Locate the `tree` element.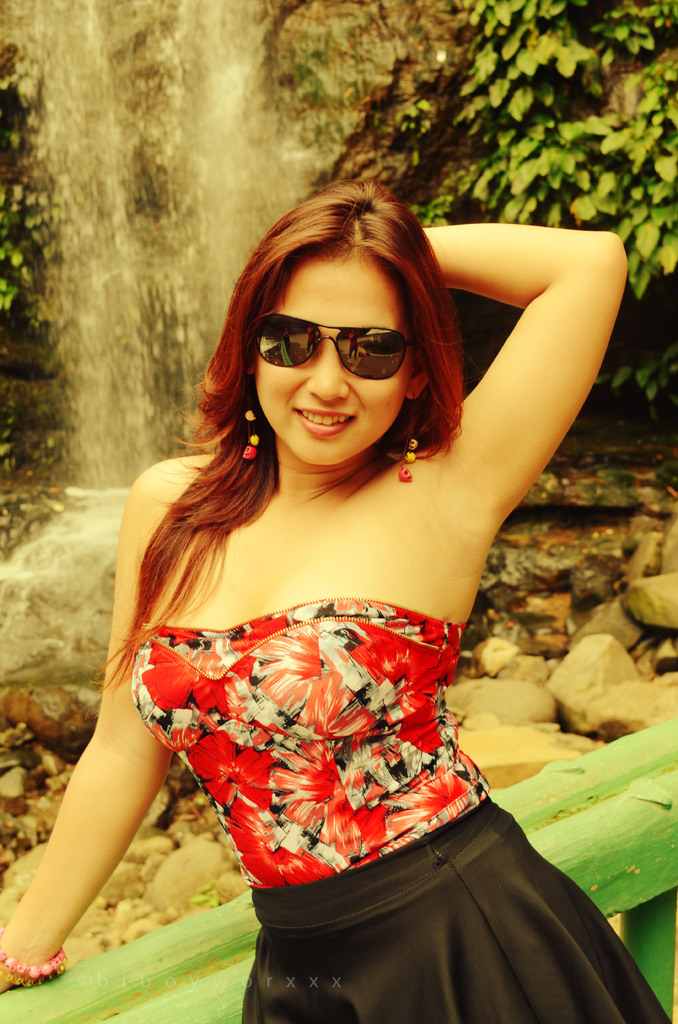
Element bbox: detection(408, 0, 677, 403).
